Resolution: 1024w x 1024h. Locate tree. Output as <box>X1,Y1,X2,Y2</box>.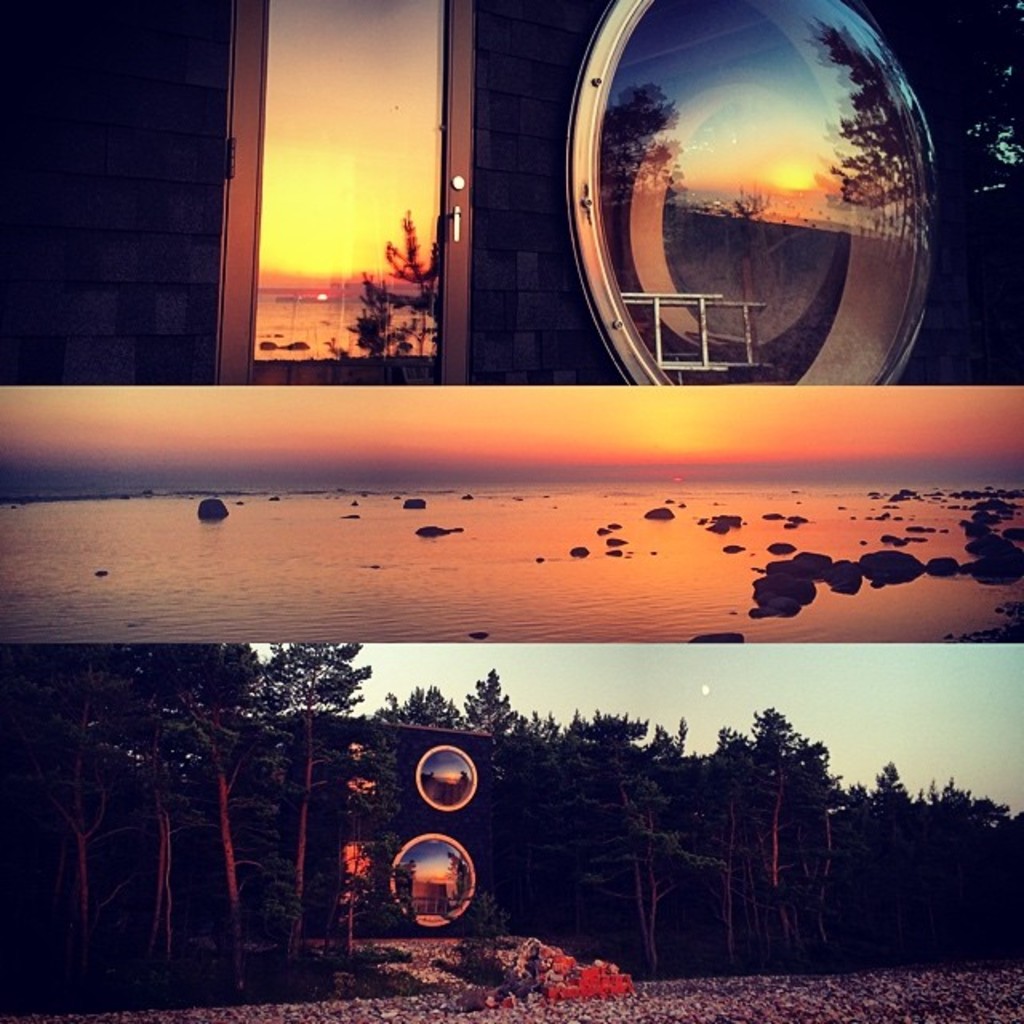
<box>590,78,688,298</box>.
